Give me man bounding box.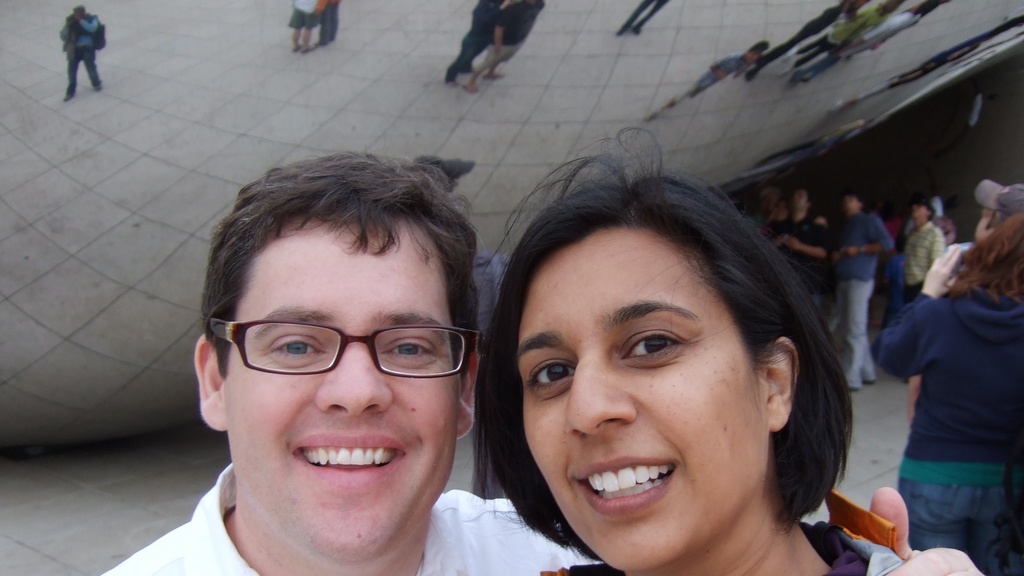
left=56, top=4, right=111, bottom=101.
